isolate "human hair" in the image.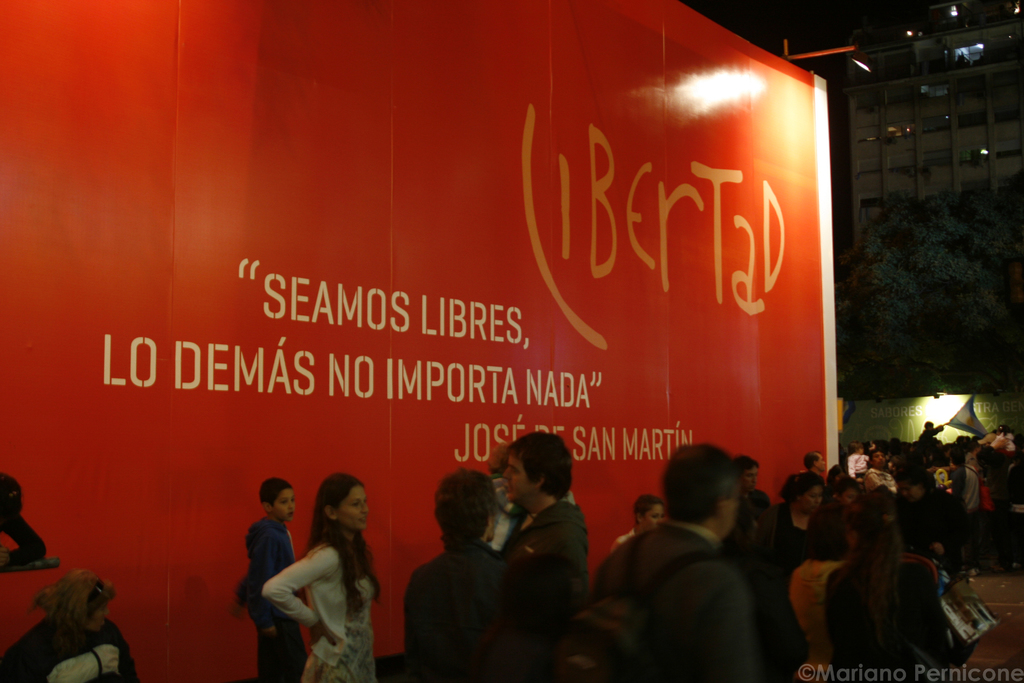
Isolated region: crop(301, 469, 386, 619).
